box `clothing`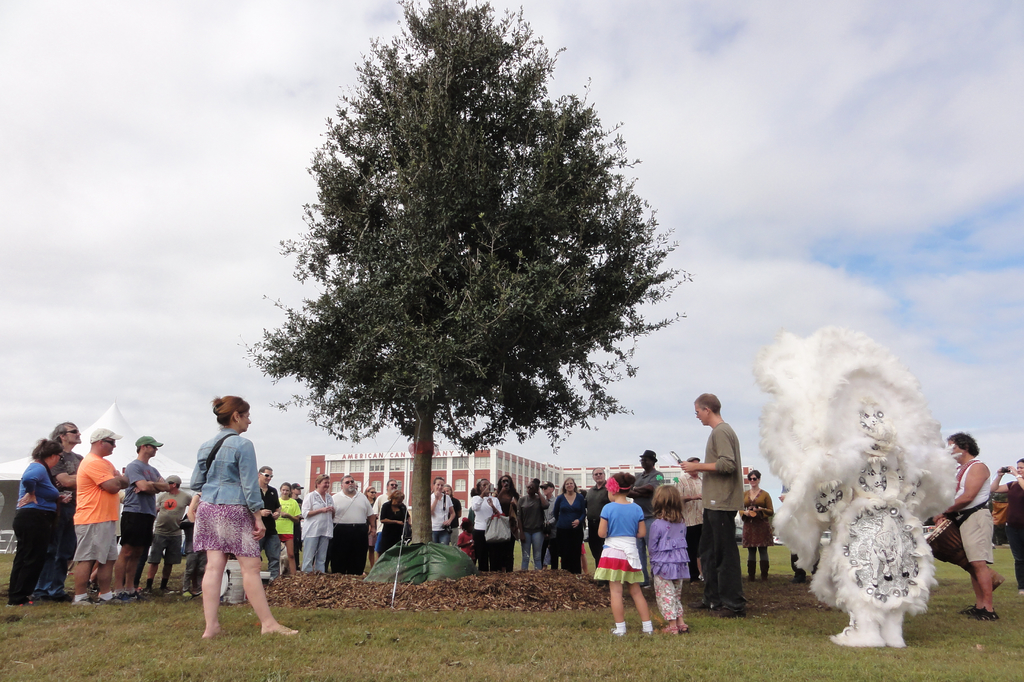
495/481/518/568
